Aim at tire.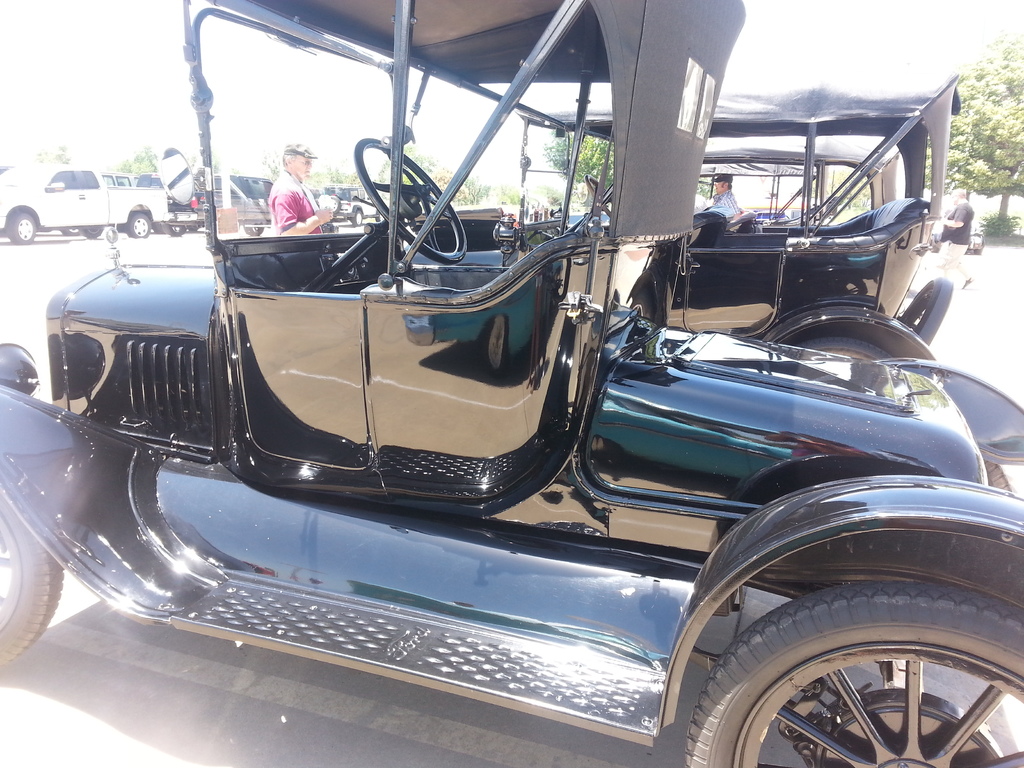
Aimed at bbox=[188, 225, 199, 235].
